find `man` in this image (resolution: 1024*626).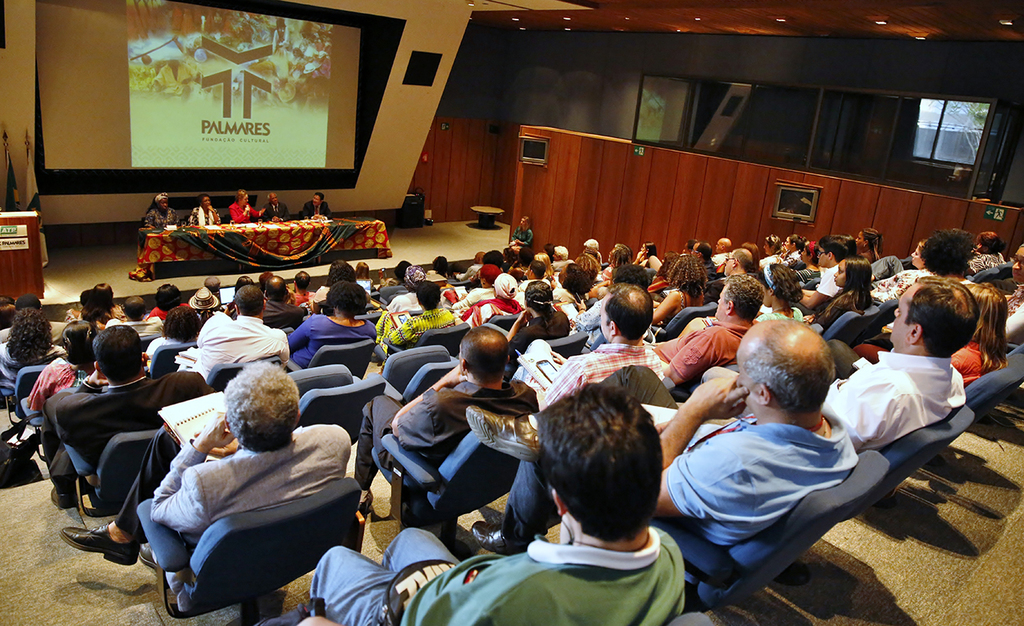
<region>679, 239, 720, 277</region>.
